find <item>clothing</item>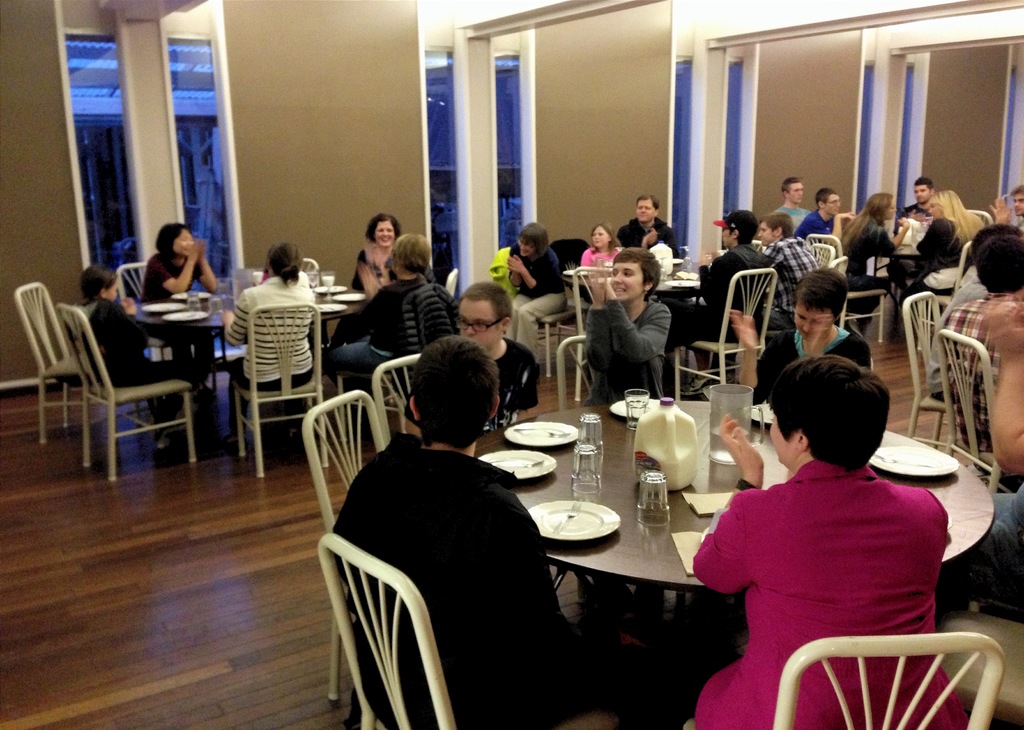
<bbox>765, 236, 821, 335</bbox>
